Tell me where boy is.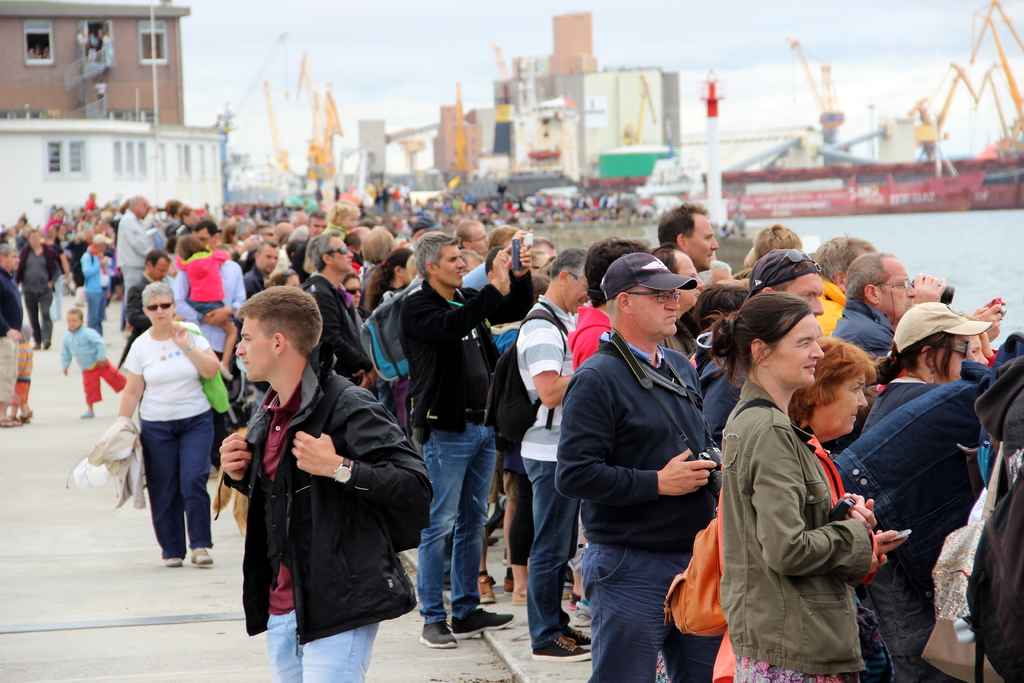
boy is at crop(55, 306, 129, 421).
